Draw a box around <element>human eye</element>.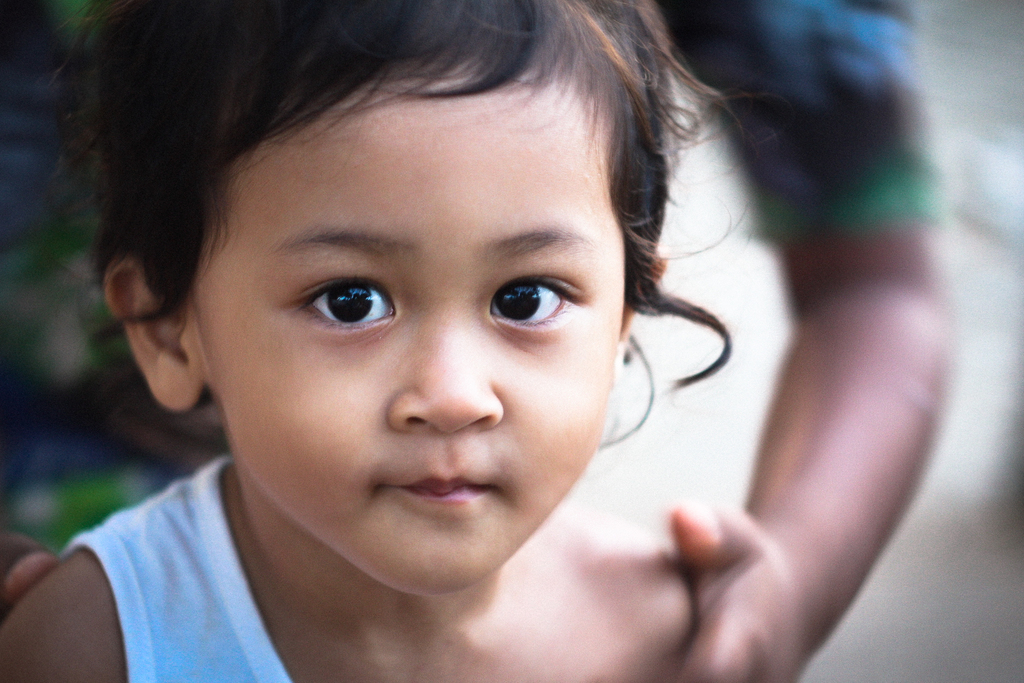
[481, 267, 585, 334].
